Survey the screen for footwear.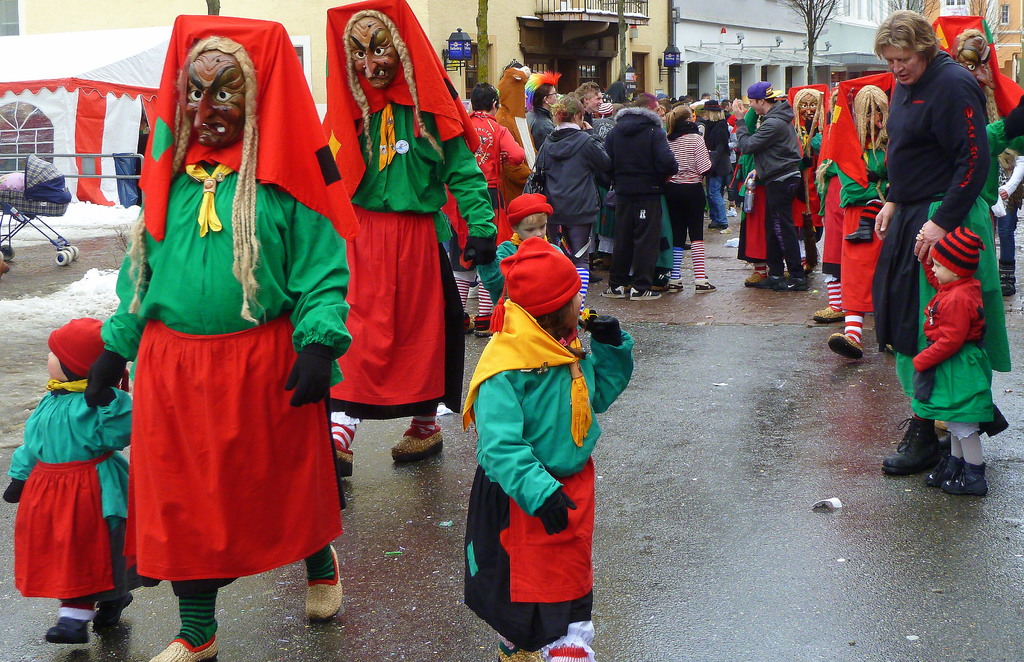
Survey found: [x1=596, y1=280, x2=627, y2=302].
